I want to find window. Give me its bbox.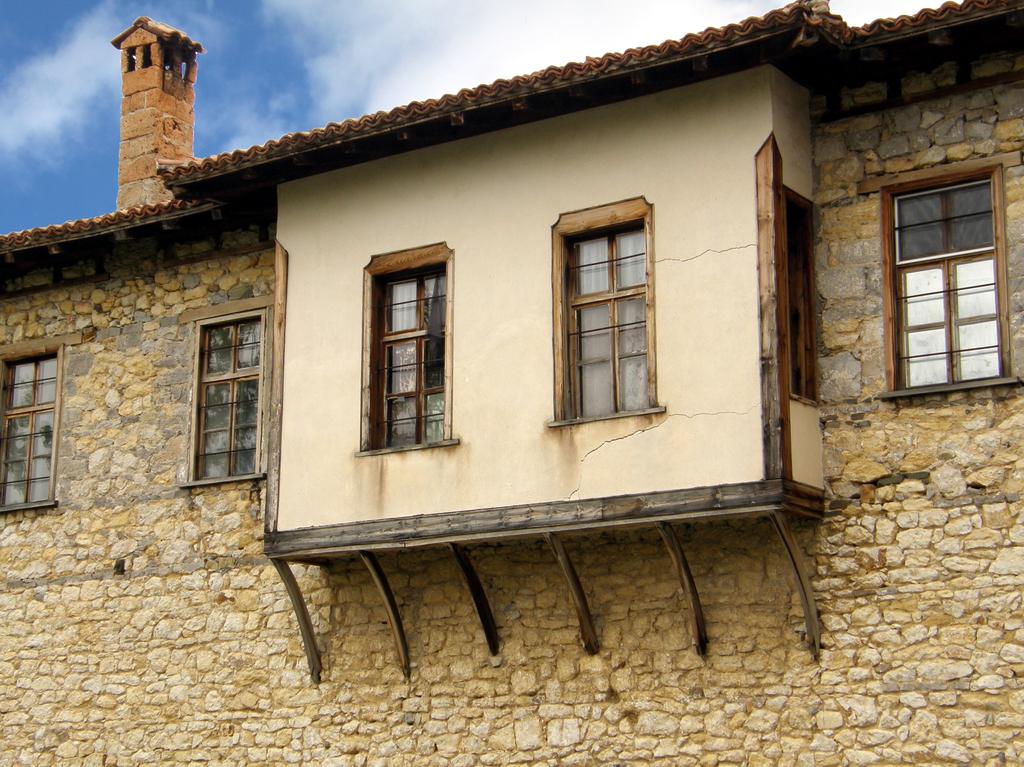
rect(546, 192, 659, 422).
